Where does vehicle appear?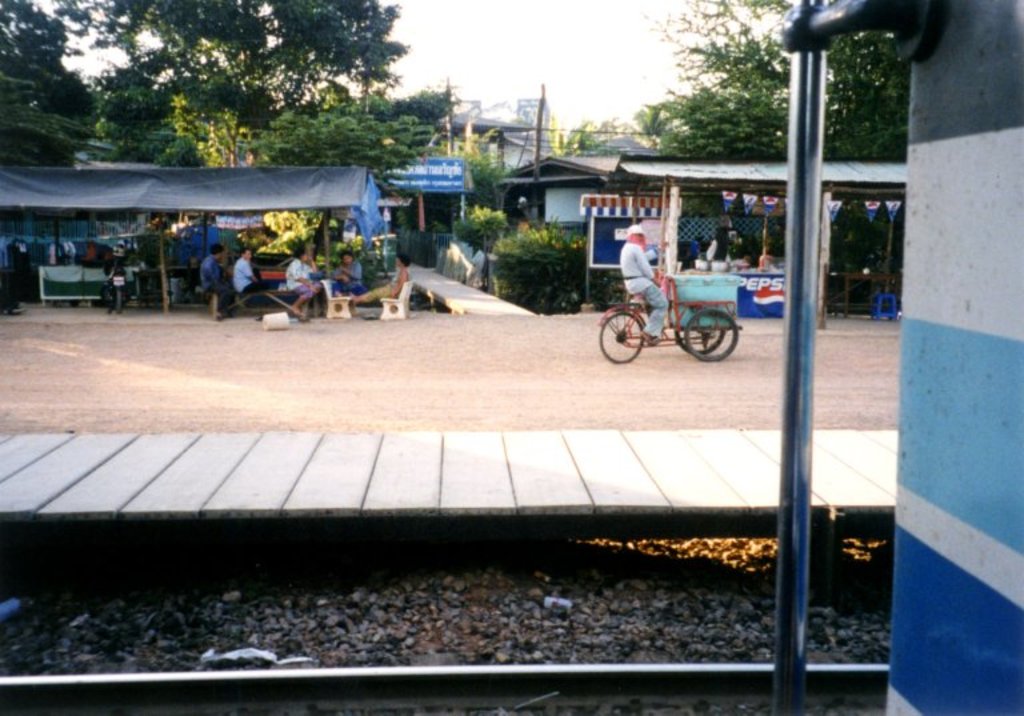
Appears at 600 259 747 369.
